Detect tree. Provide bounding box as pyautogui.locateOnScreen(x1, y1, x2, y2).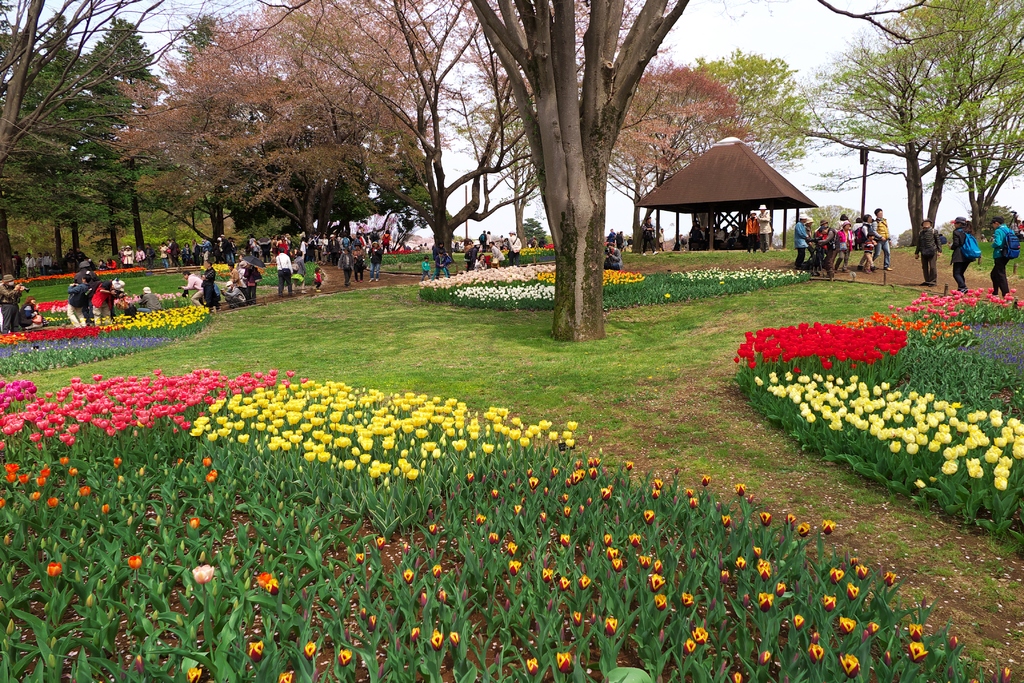
pyautogui.locateOnScreen(964, 200, 1021, 247).
